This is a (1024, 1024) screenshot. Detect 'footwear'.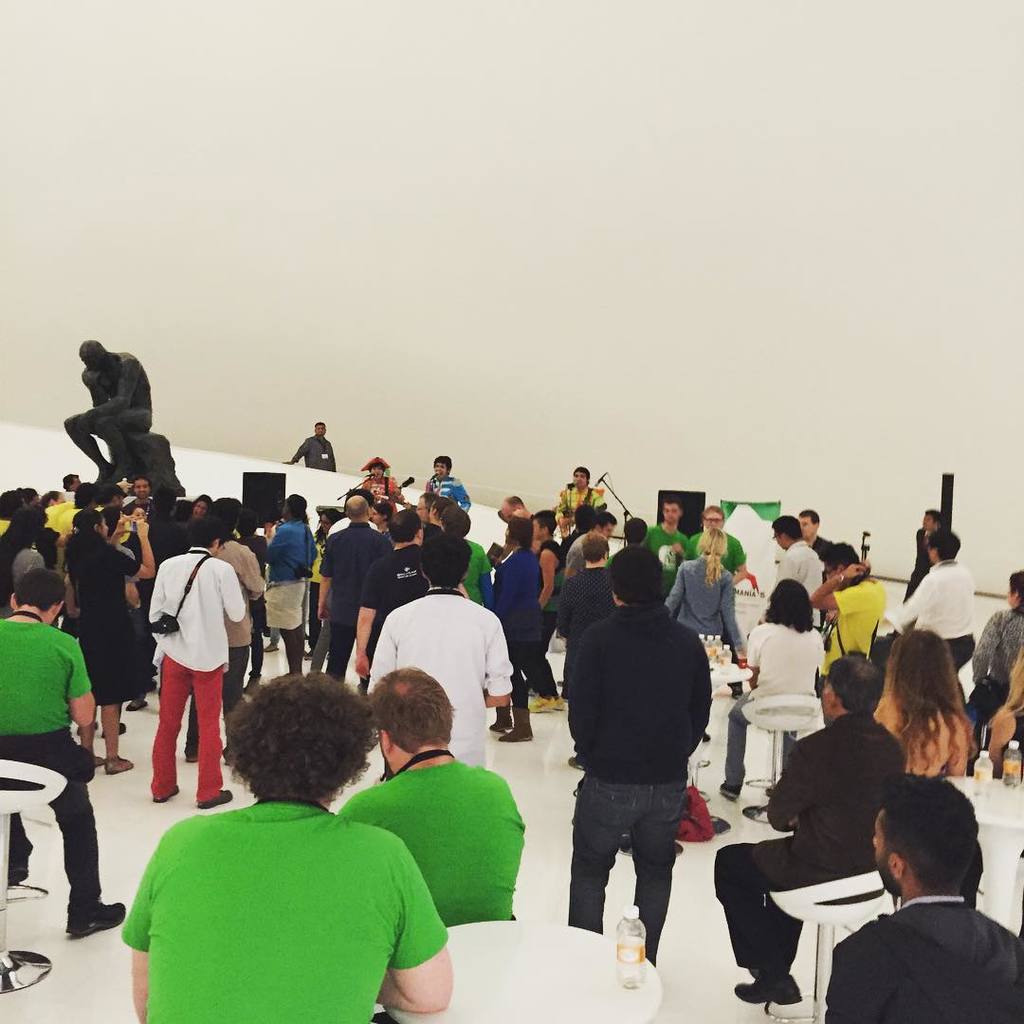
(left=488, top=704, right=517, bottom=733).
